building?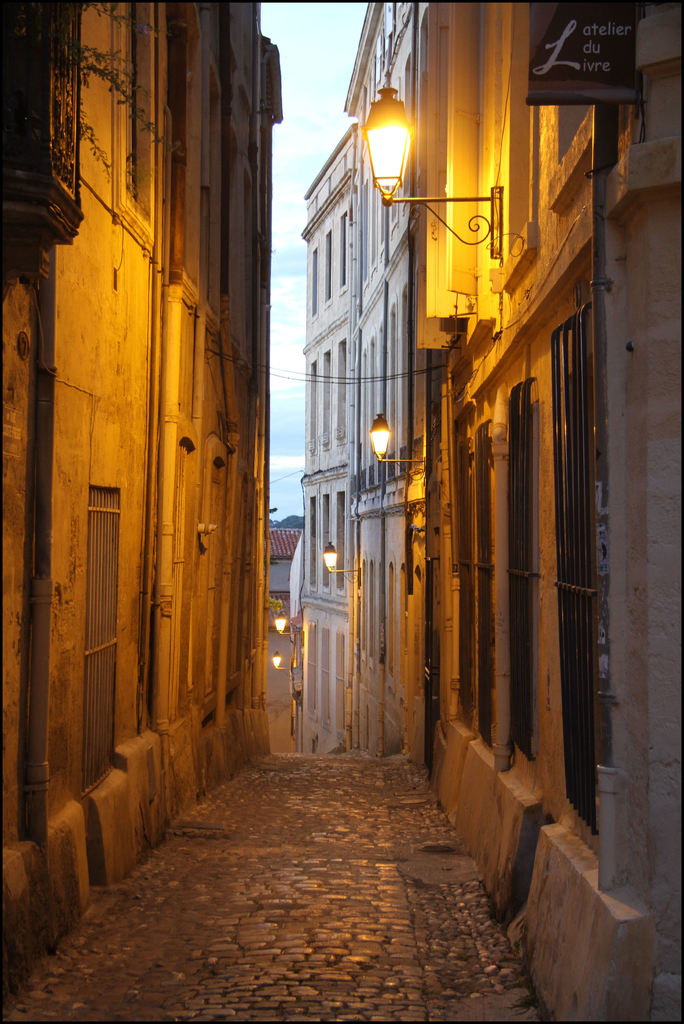
[399,0,683,1014]
